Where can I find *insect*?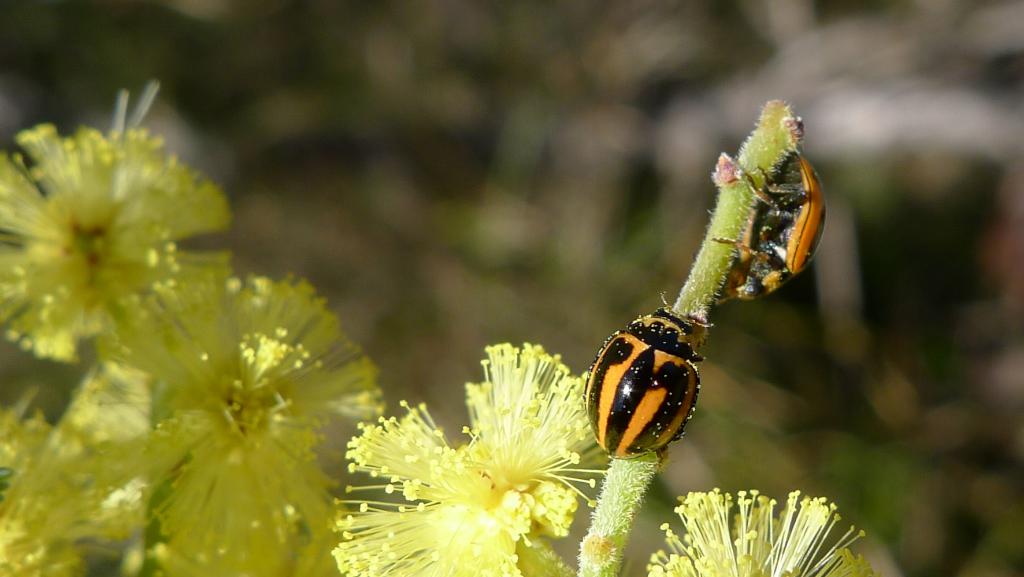
You can find it at bbox=(705, 122, 825, 298).
